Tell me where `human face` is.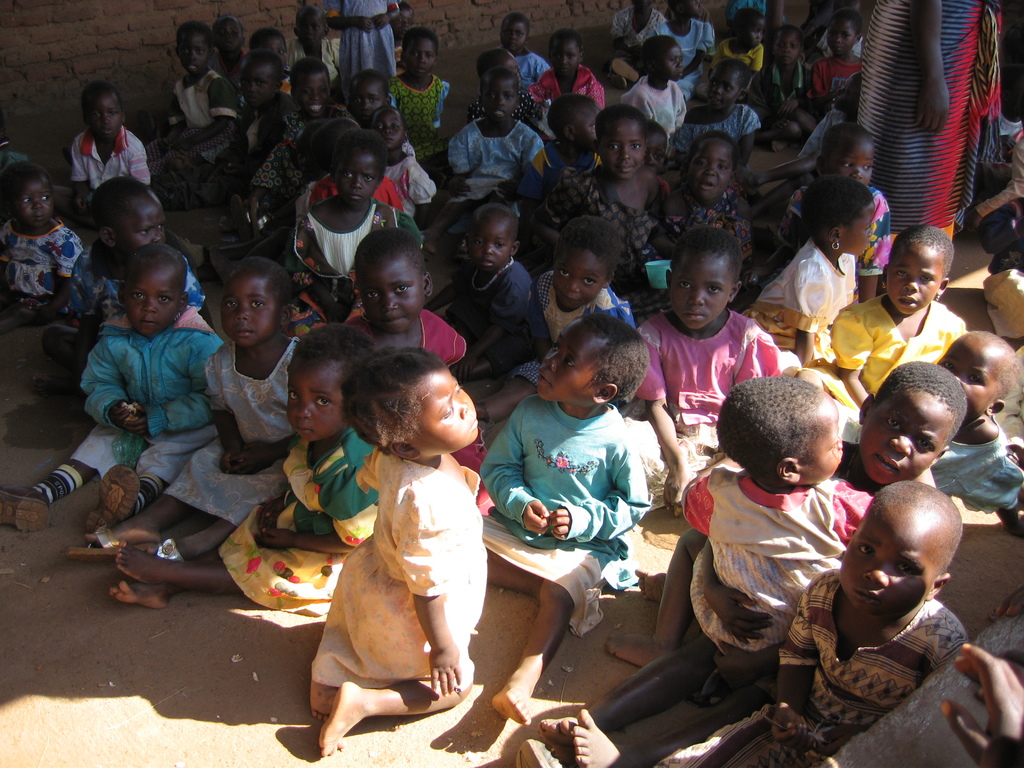
`human face` is at {"x1": 15, "y1": 168, "x2": 60, "y2": 236}.
